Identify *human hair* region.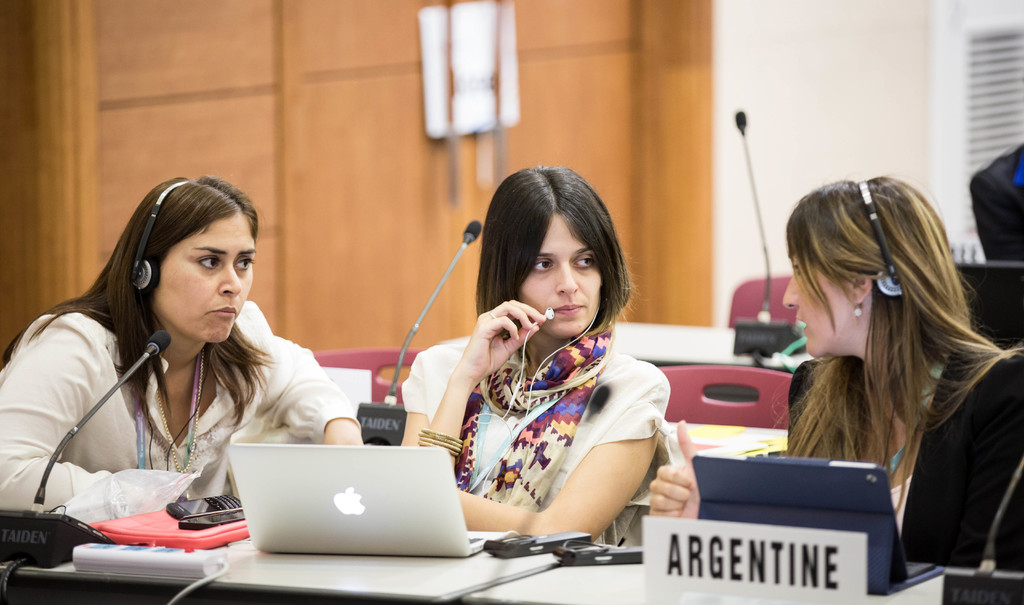
Region: 477, 165, 635, 336.
